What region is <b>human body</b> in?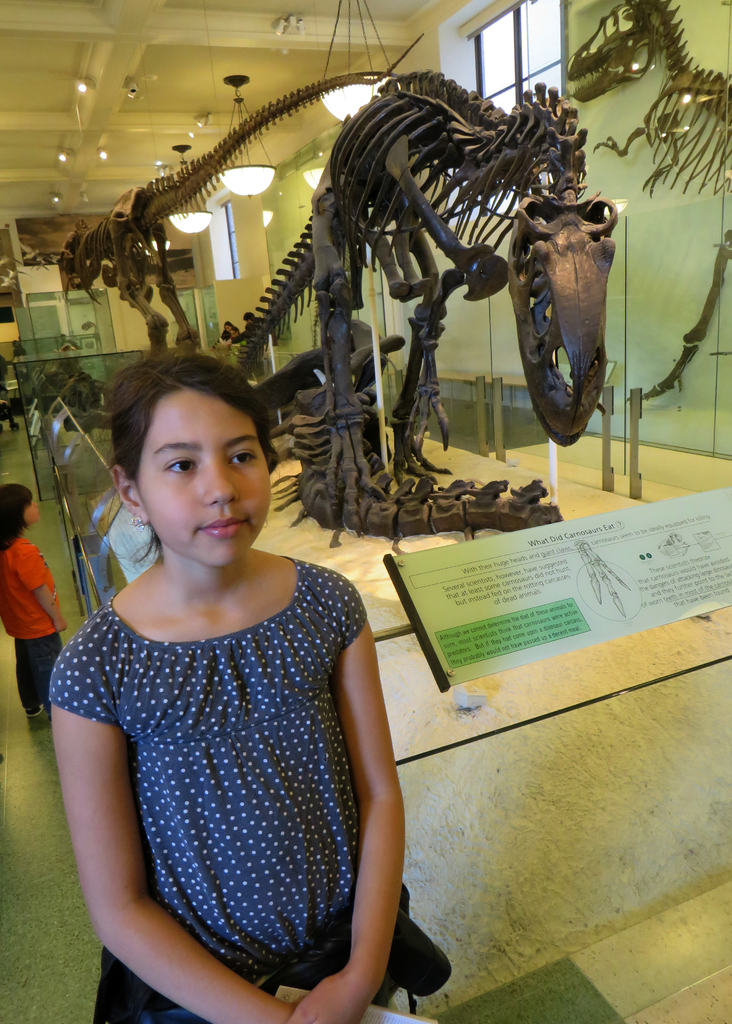
l=0, t=533, r=67, b=720.
